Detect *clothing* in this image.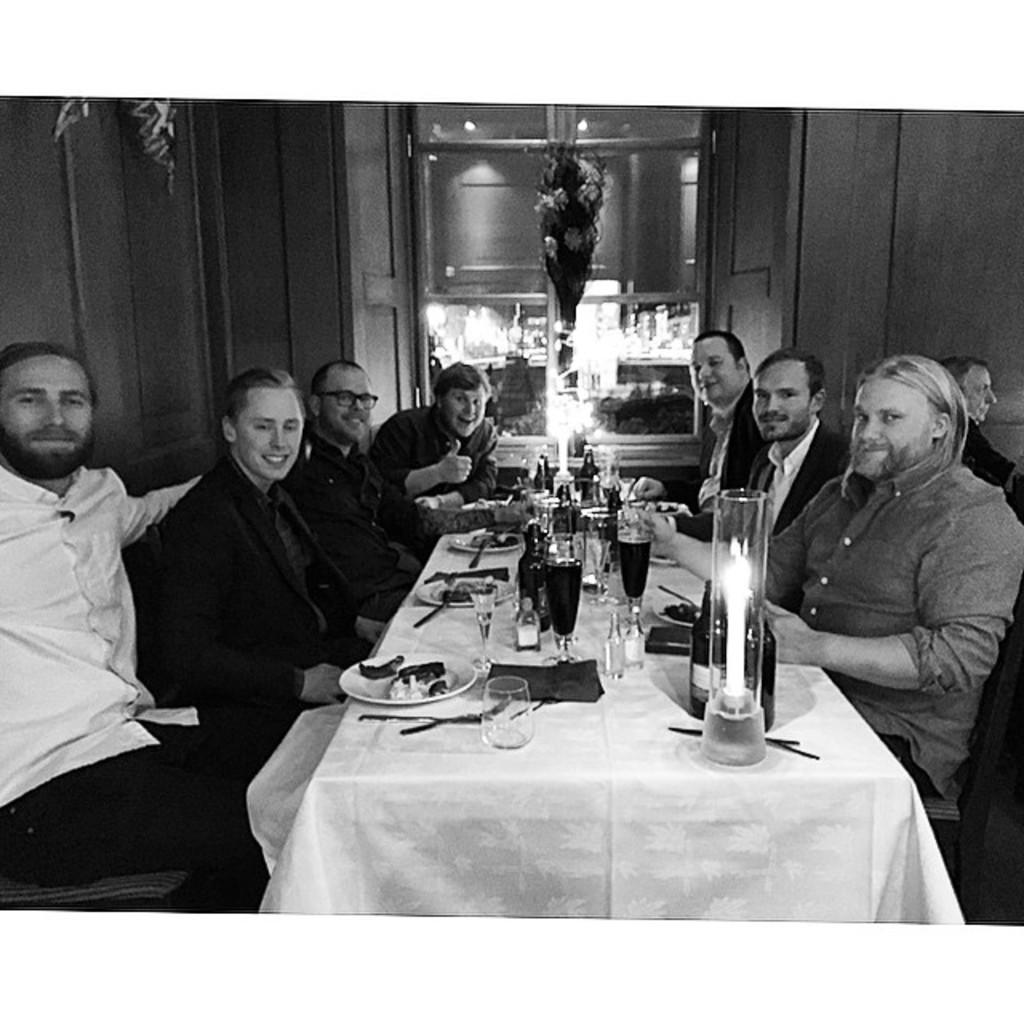
Detection: left=960, top=408, right=1011, bottom=499.
